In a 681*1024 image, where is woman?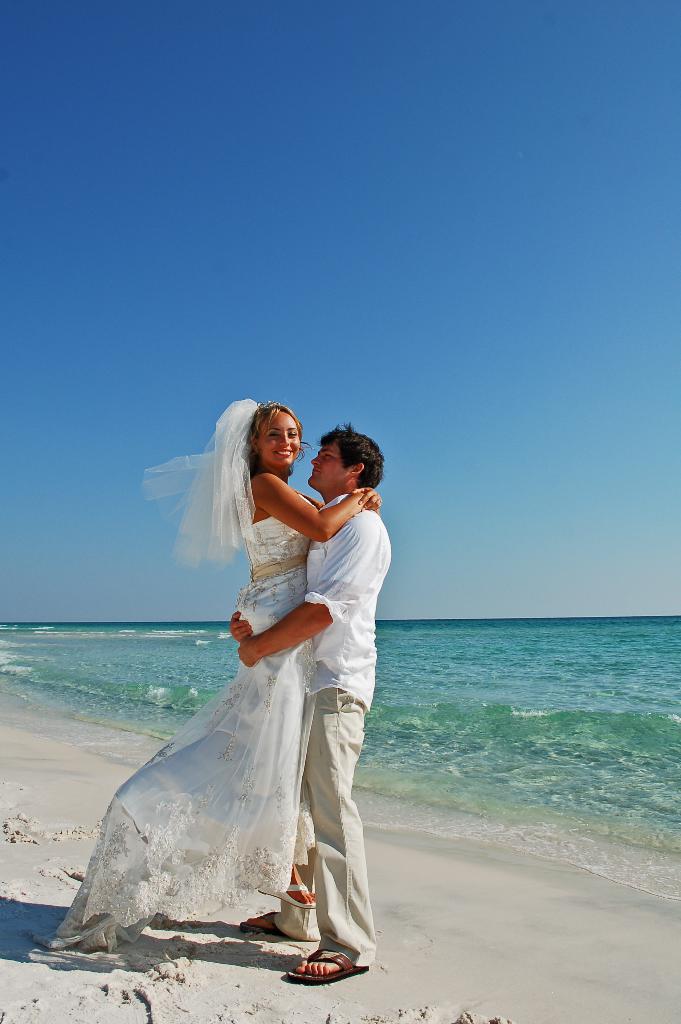
left=66, top=402, right=396, bottom=987.
